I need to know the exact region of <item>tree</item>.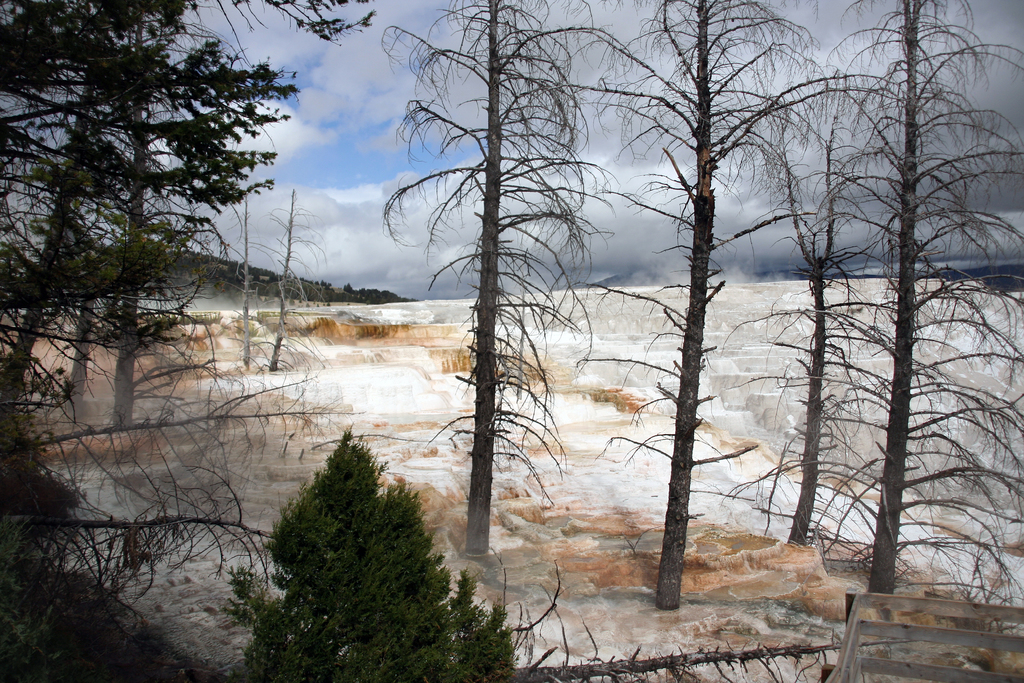
Region: [606, 0, 813, 618].
